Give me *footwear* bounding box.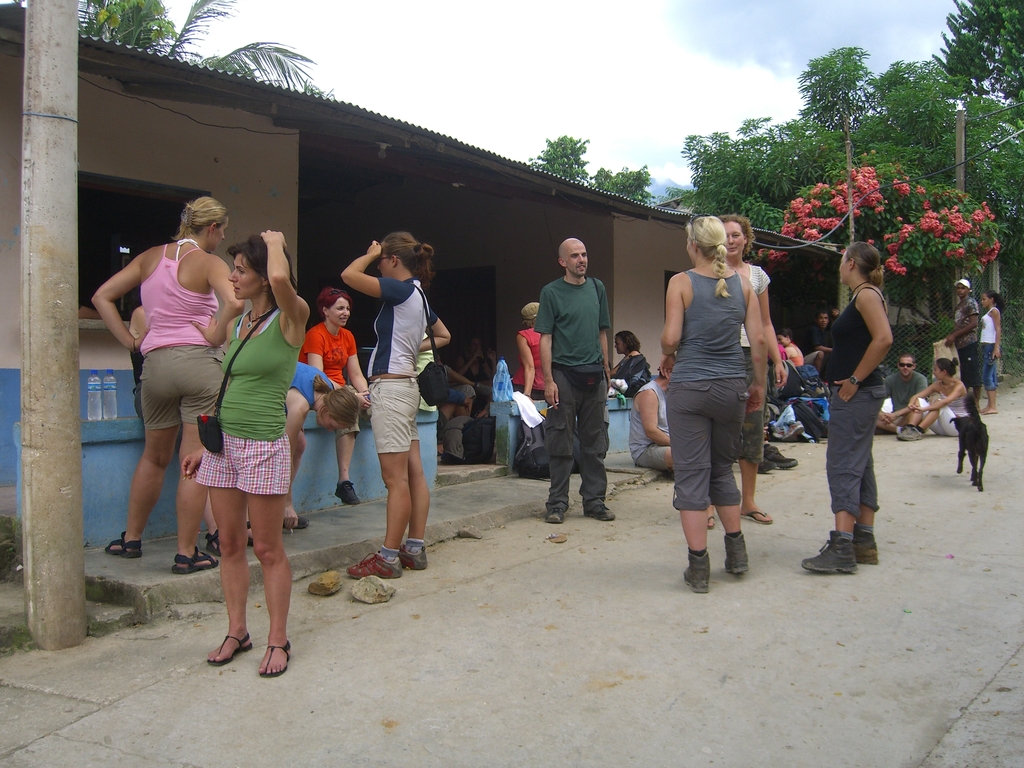
crop(753, 459, 778, 474).
